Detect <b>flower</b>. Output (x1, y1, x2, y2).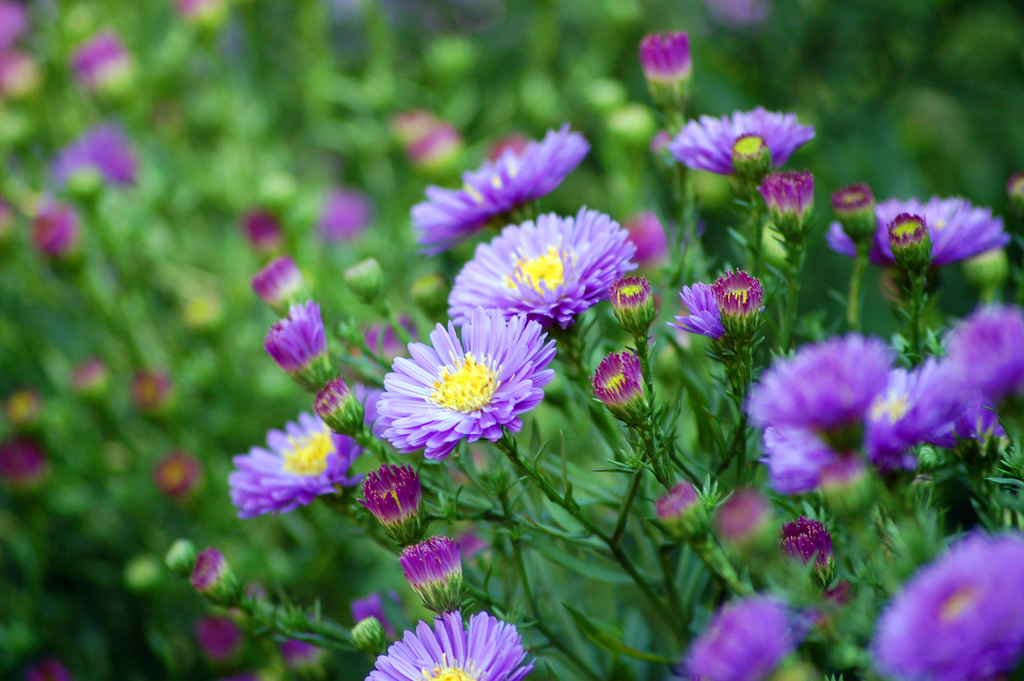
(649, 478, 723, 546).
